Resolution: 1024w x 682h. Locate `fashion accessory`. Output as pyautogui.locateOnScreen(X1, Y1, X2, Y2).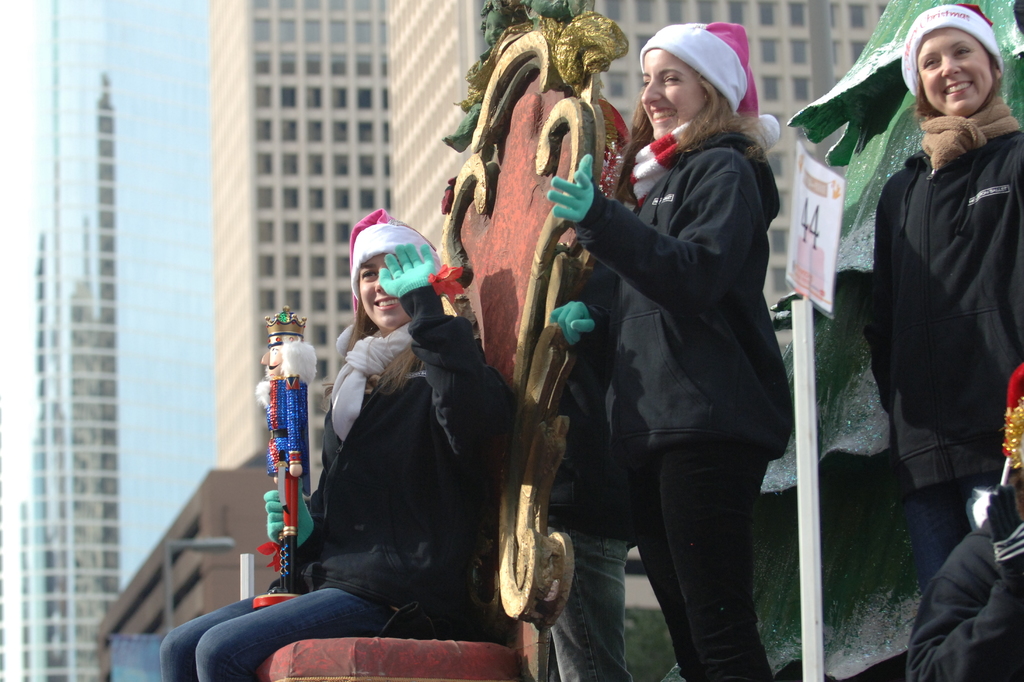
pyautogui.locateOnScreen(265, 487, 319, 546).
